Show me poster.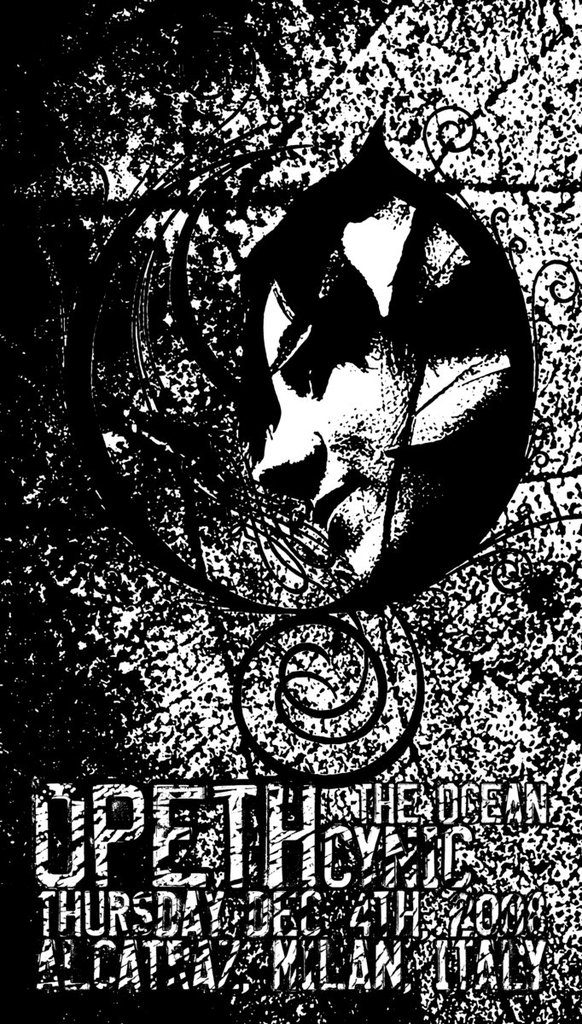
poster is here: 0/0/581/1023.
